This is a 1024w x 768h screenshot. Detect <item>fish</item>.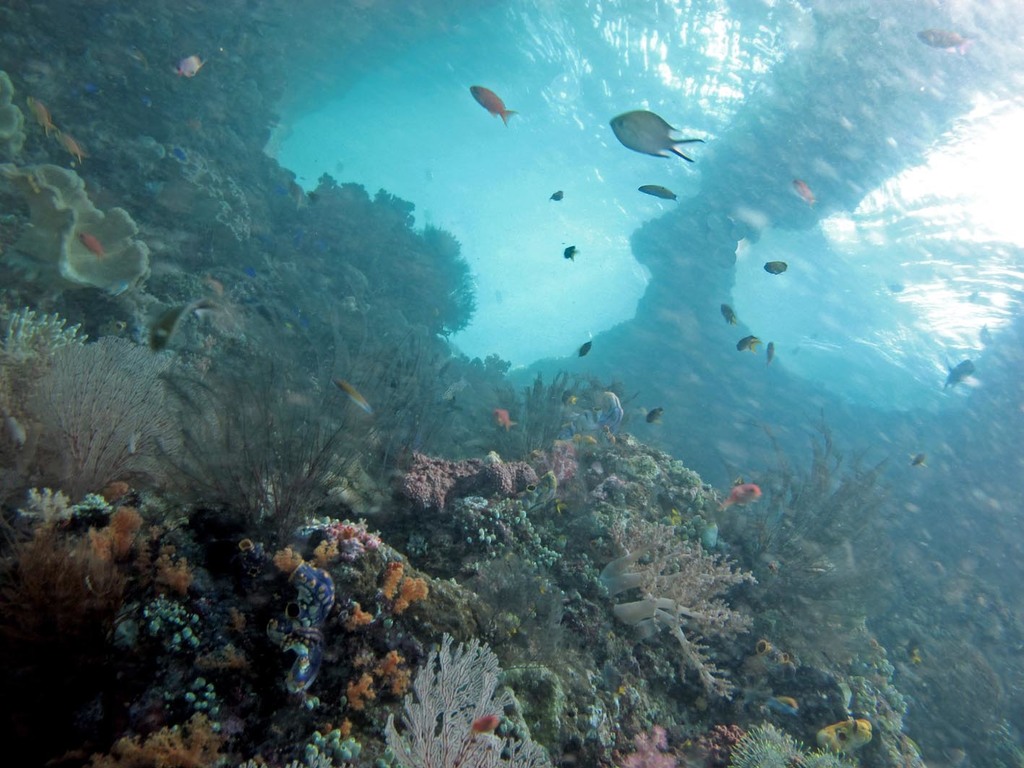
<box>77,234,106,258</box>.
